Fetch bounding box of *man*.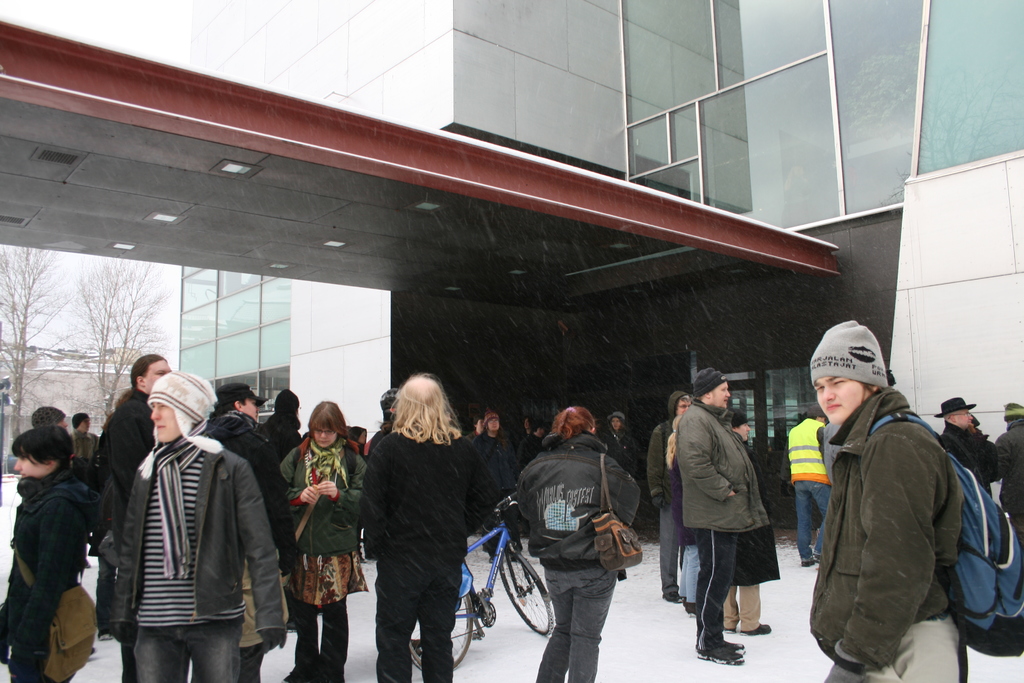
Bbox: (x1=936, y1=399, x2=996, y2=504).
